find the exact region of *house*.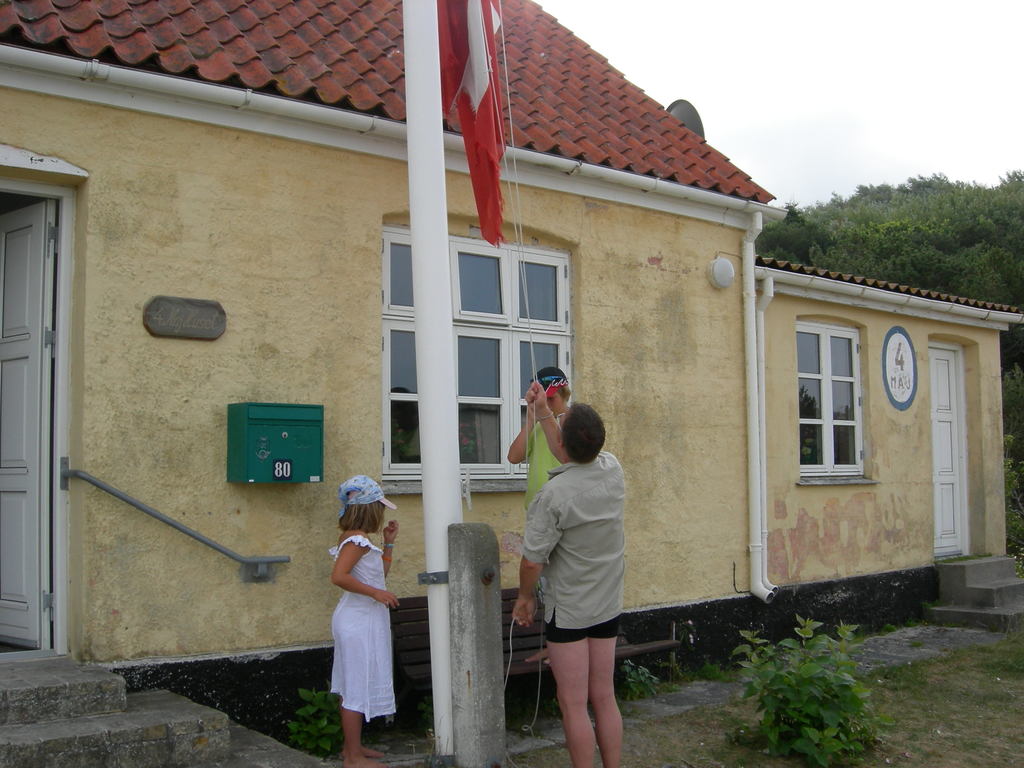
Exact region: bbox=(12, 0, 976, 707).
